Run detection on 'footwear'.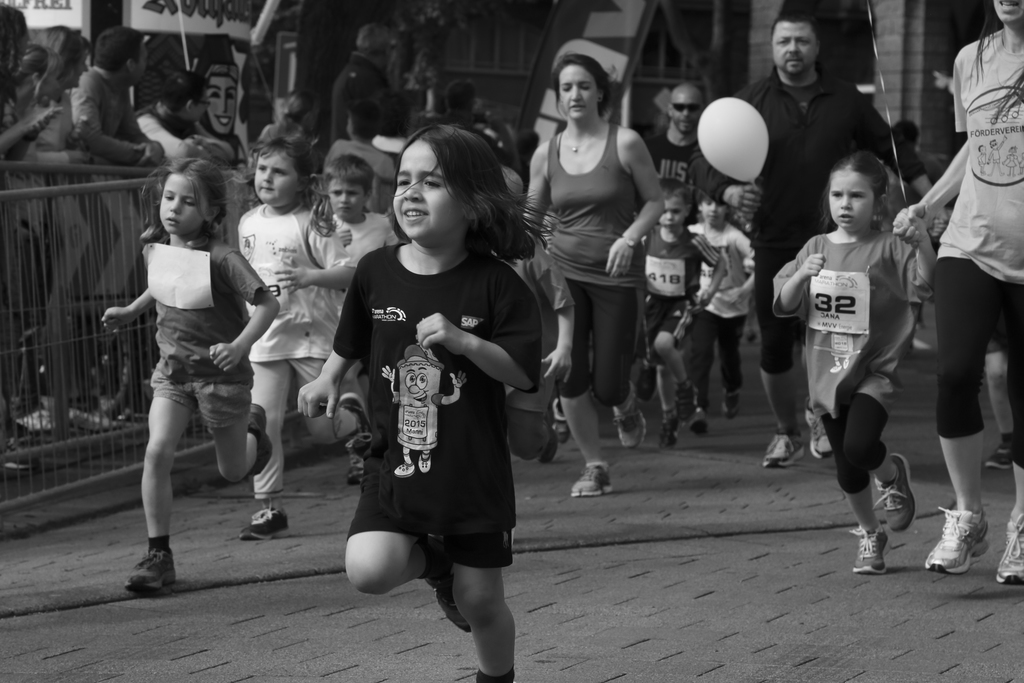
Result: rect(340, 457, 364, 483).
